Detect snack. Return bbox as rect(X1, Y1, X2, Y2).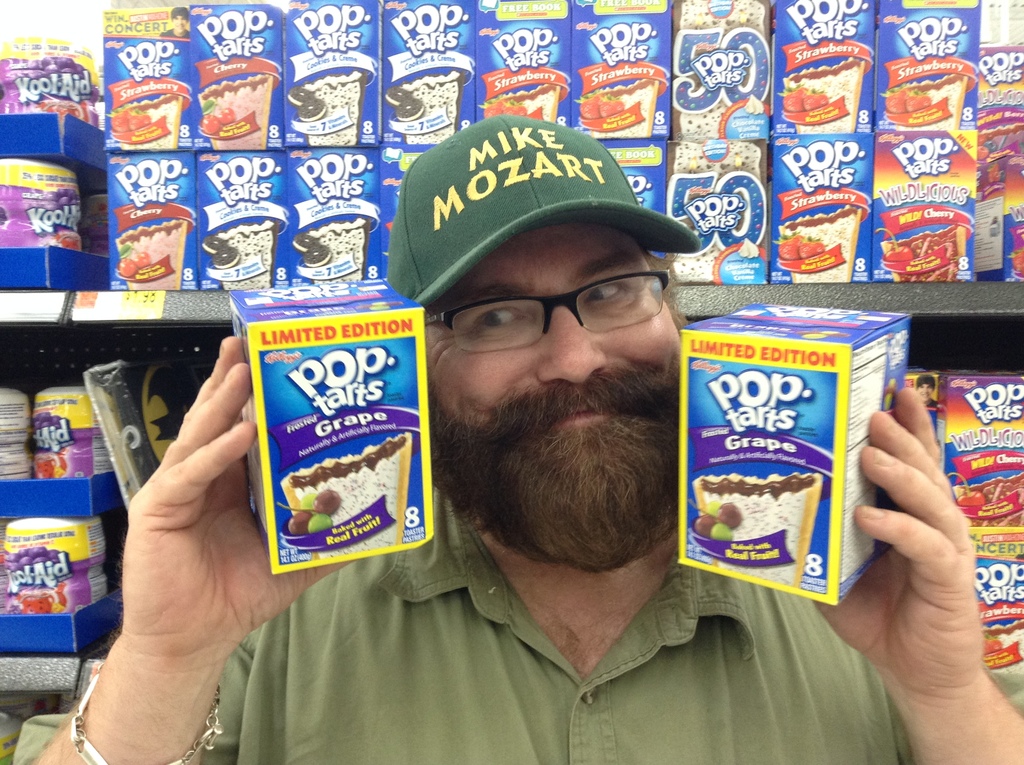
rect(773, 204, 859, 281).
